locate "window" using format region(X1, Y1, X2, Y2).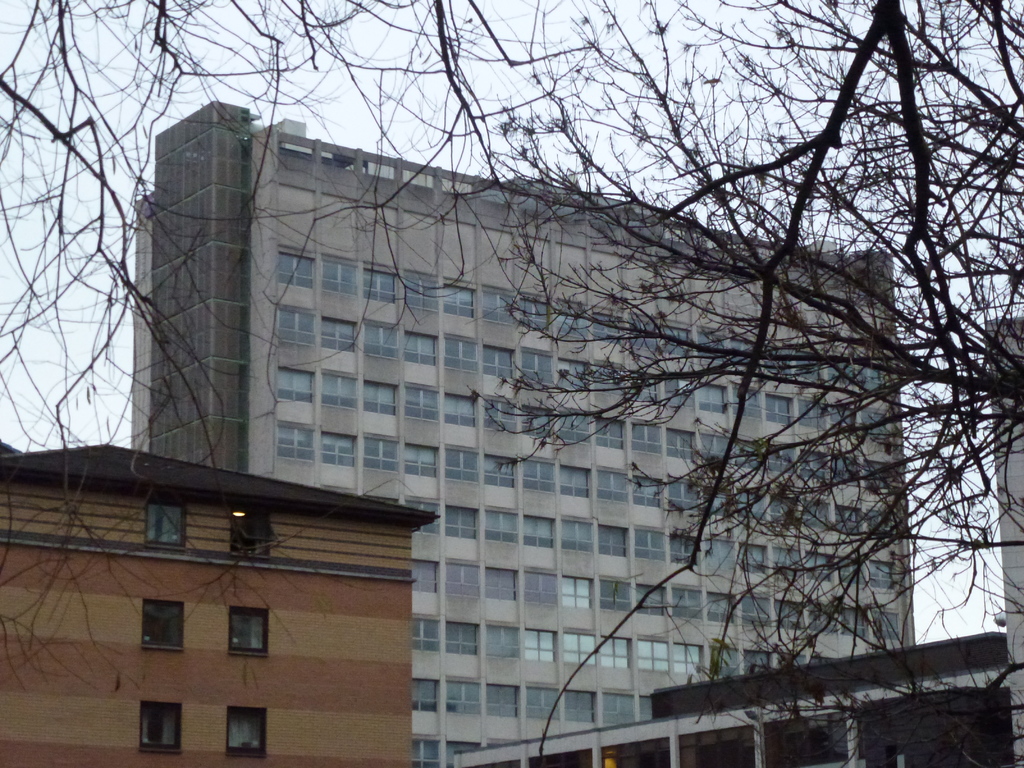
region(418, 612, 442, 654).
